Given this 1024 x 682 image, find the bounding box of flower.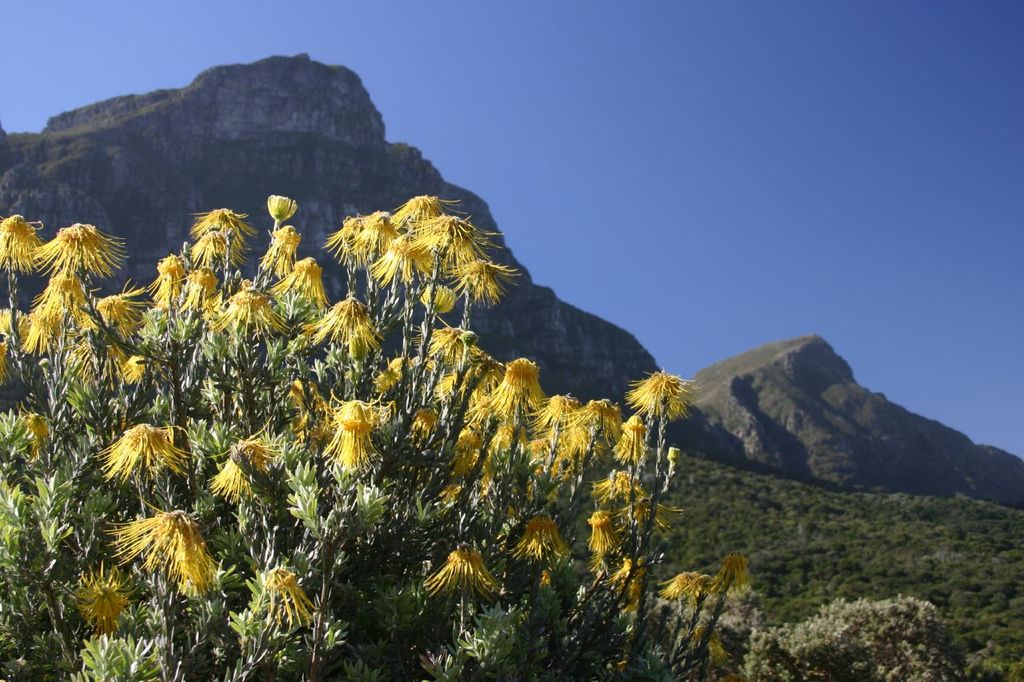
locate(102, 511, 216, 592).
